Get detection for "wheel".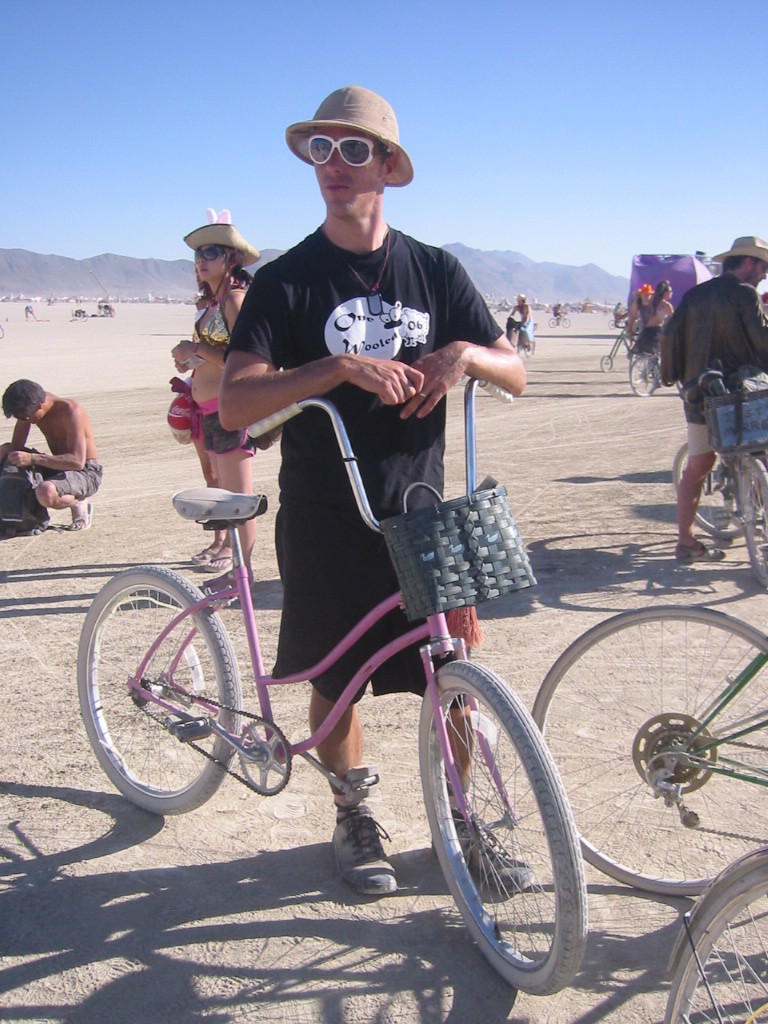
Detection: BBox(630, 353, 663, 394).
